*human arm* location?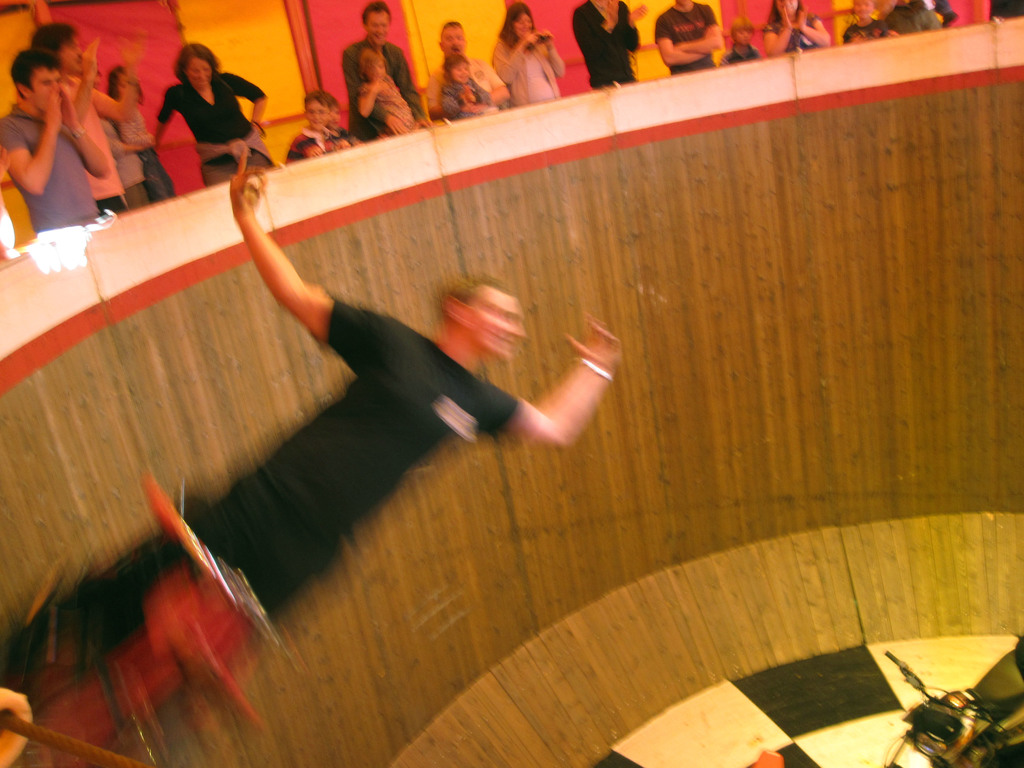
<box>152,83,180,141</box>
